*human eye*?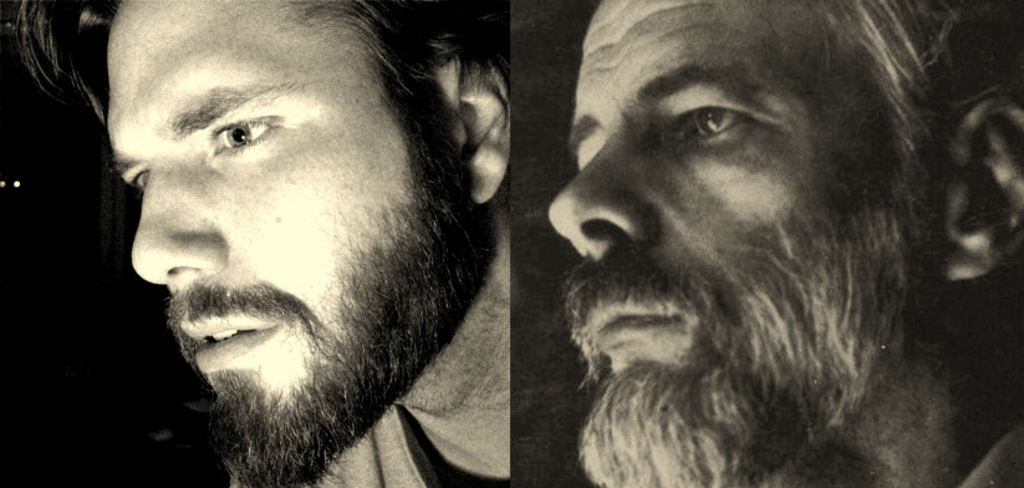
region(205, 117, 277, 161)
